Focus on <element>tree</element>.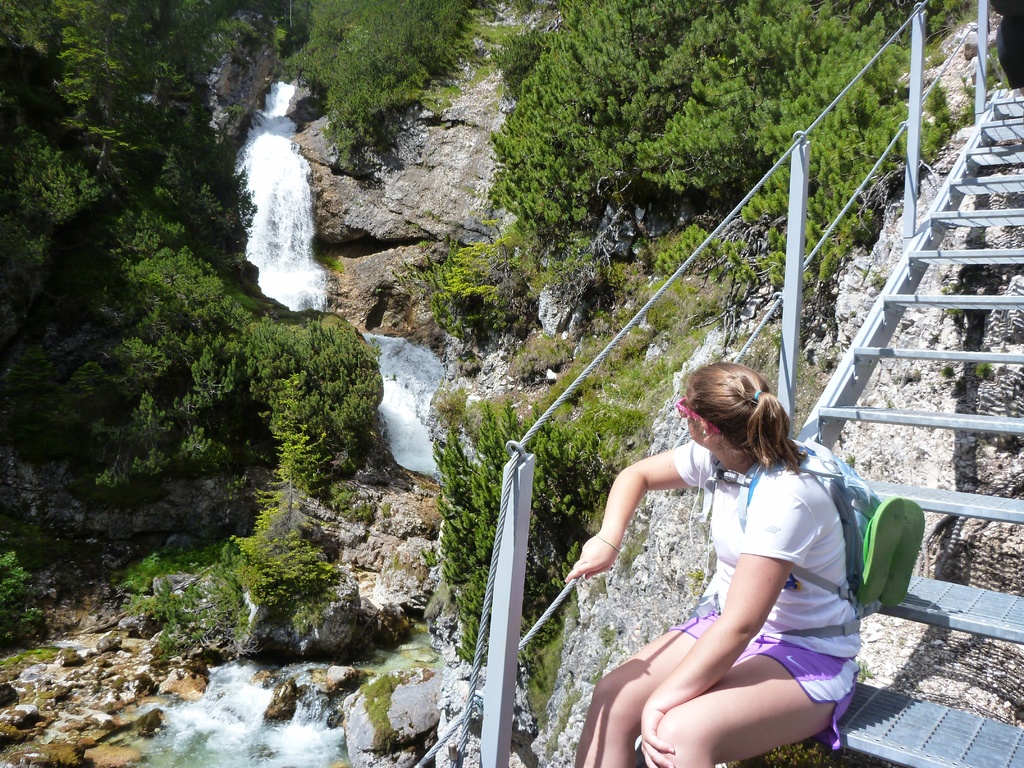
Focused at box(455, 478, 495, 669).
